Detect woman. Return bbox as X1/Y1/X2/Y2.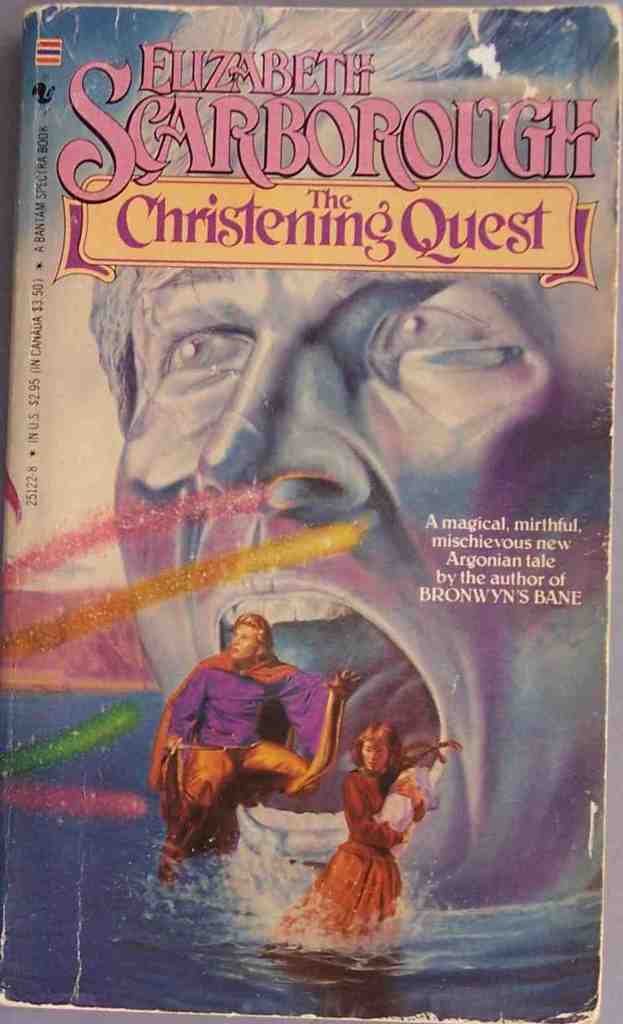
284/724/427/955.
